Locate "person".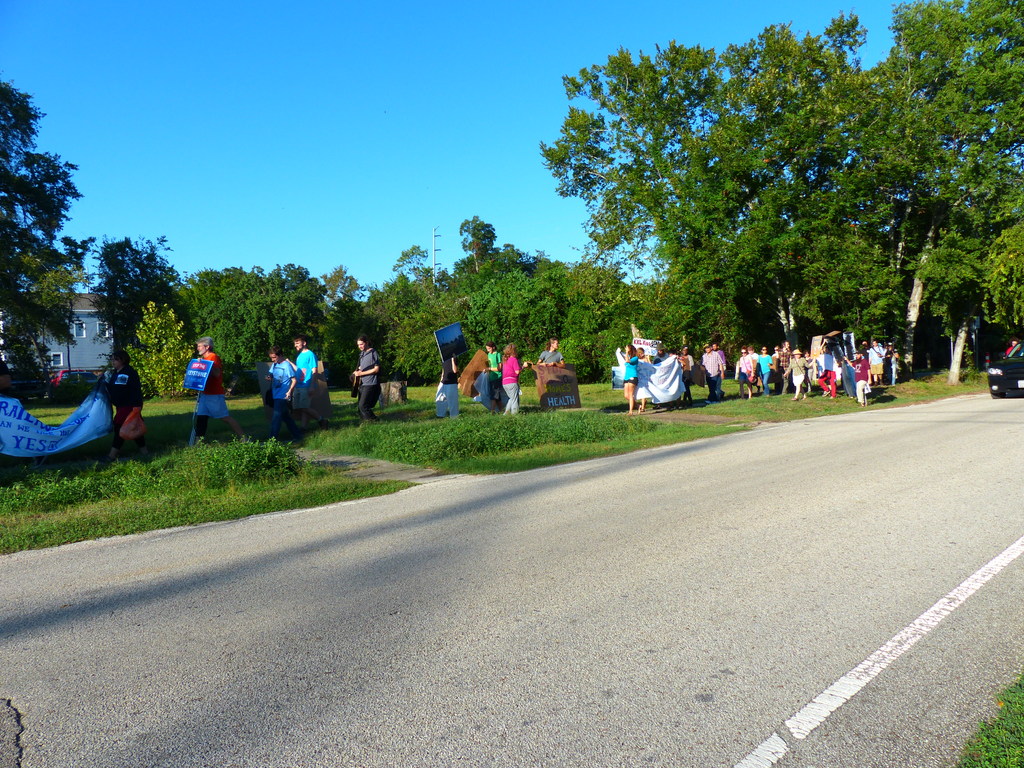
Bounding box: rect(534, 339, 564, 374).
